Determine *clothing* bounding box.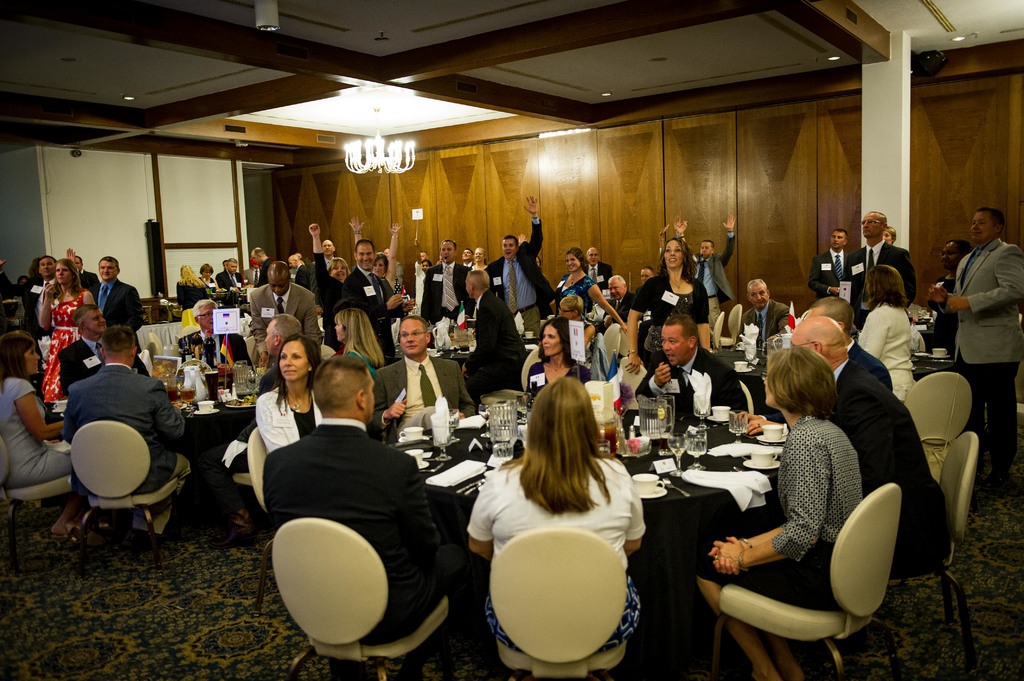
Determined: (846, 331, 896, 394).
